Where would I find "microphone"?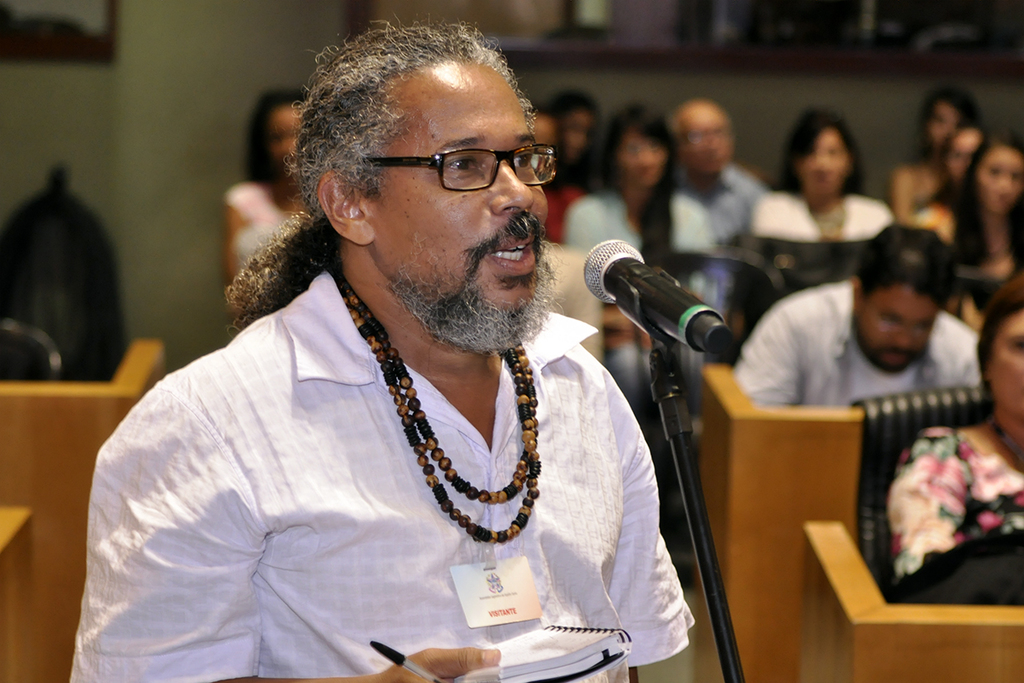
At crop(568, 236, 737, 365).
